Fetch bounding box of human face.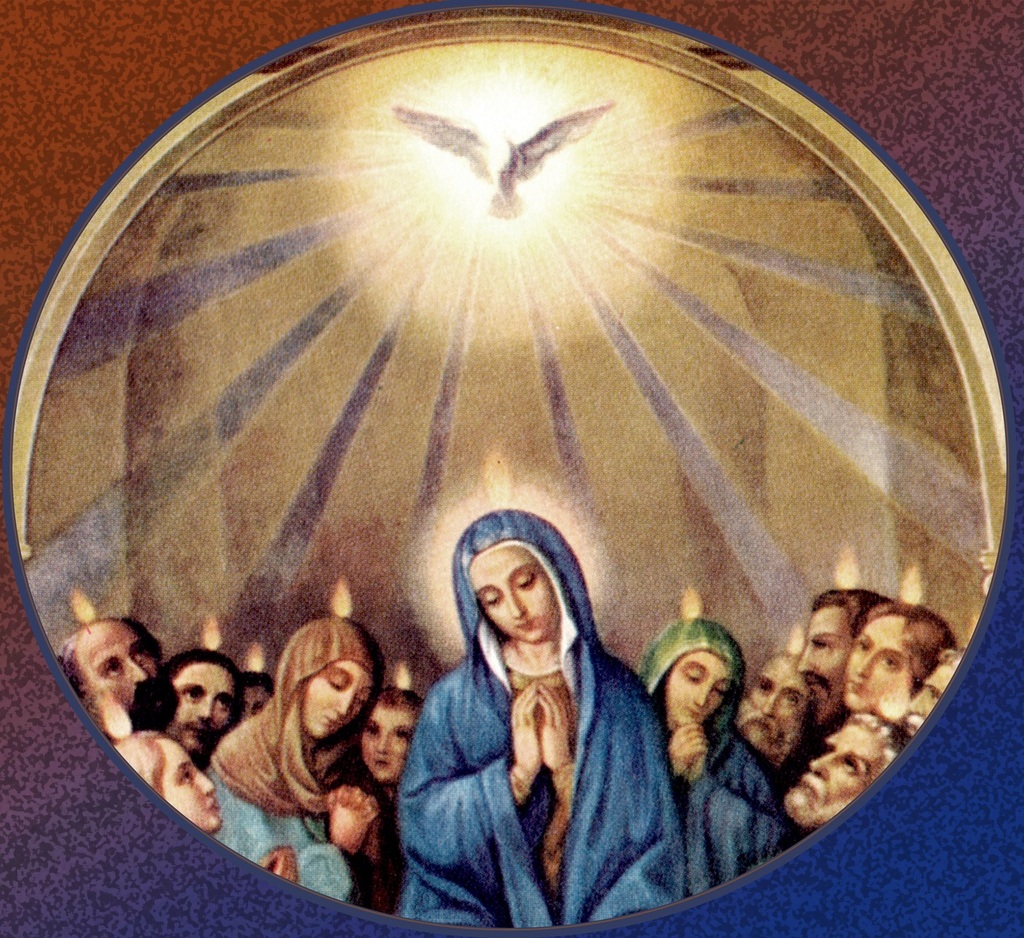
Bbox: [left=741, top=656, right=809, bottom=747].
